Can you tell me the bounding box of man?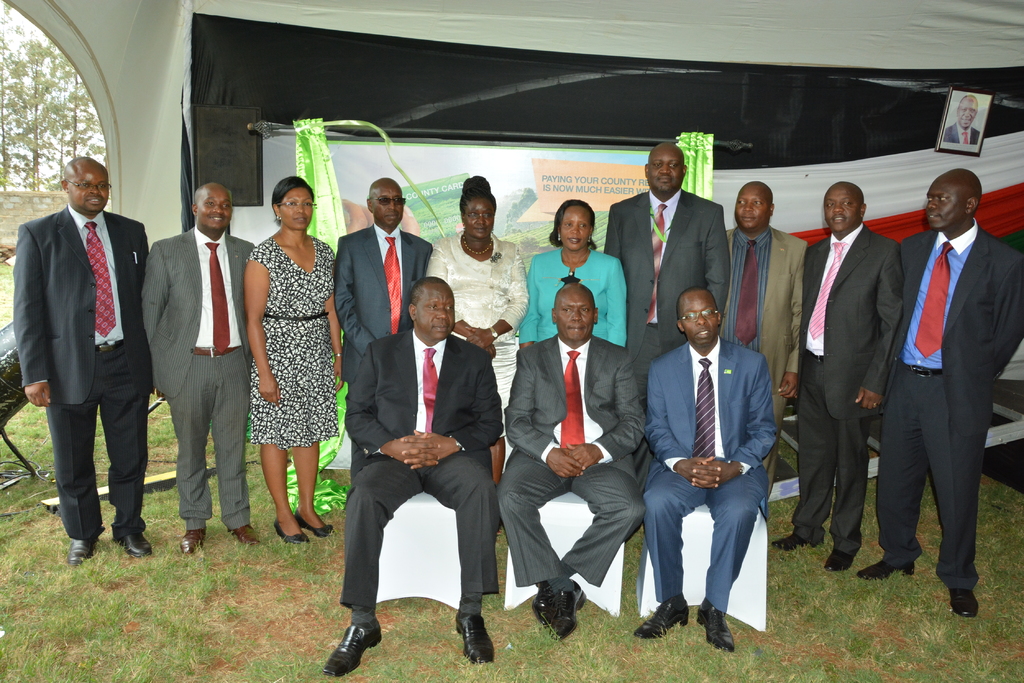
box=[768, 184, 908, 572].
